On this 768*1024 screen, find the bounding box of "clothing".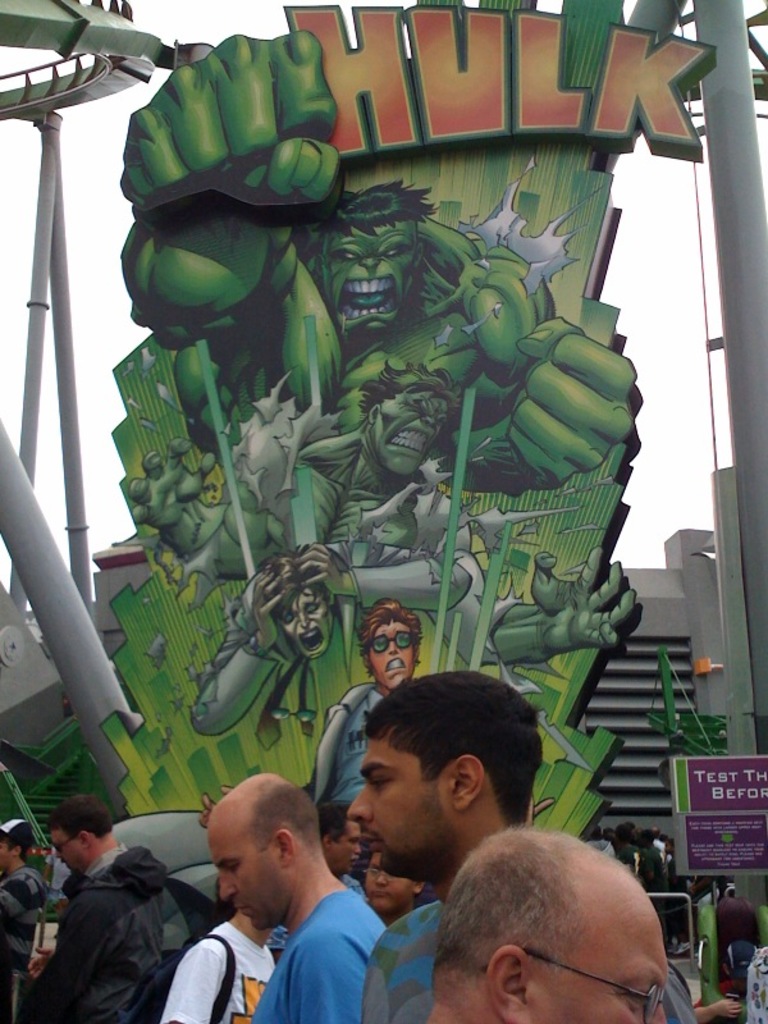
Bounding box: 234:844:411:1020.
